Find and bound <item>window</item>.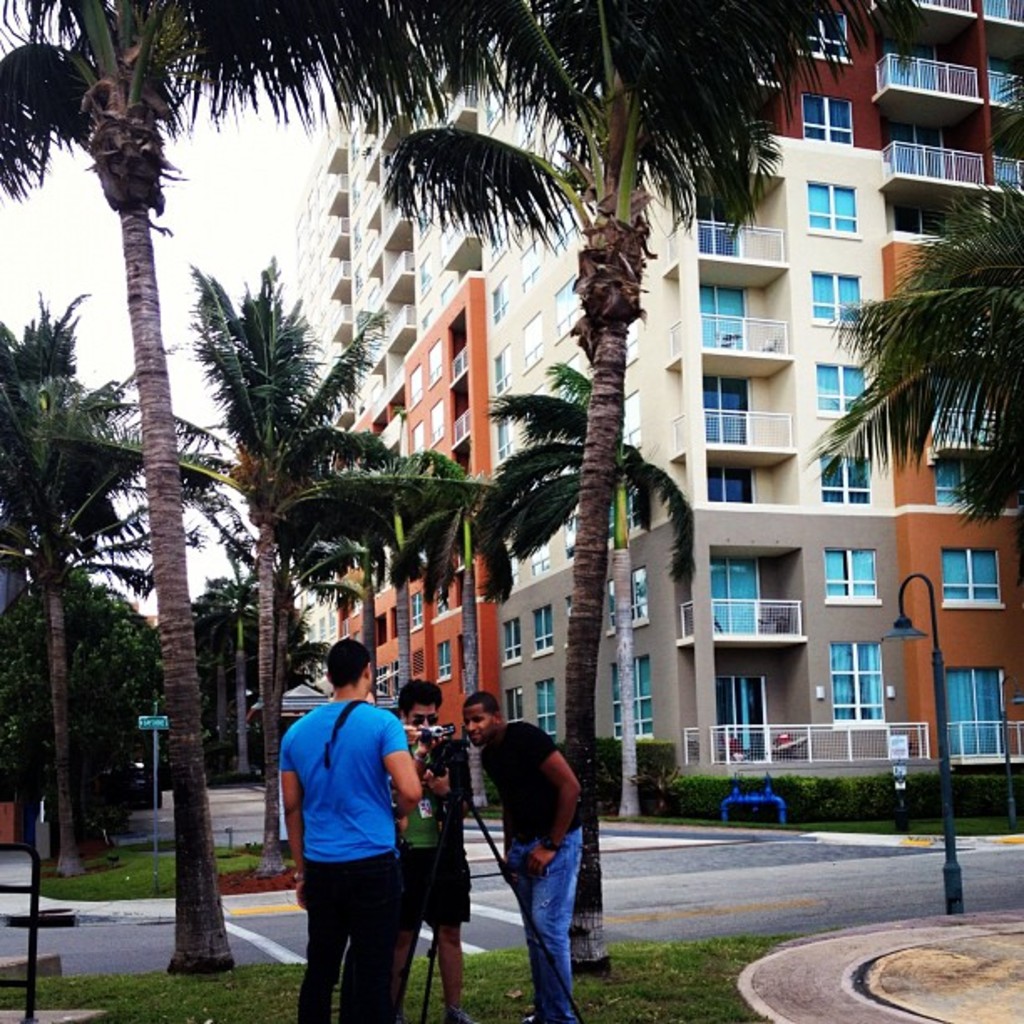
Bound: region(403, 360, 428, 407).
